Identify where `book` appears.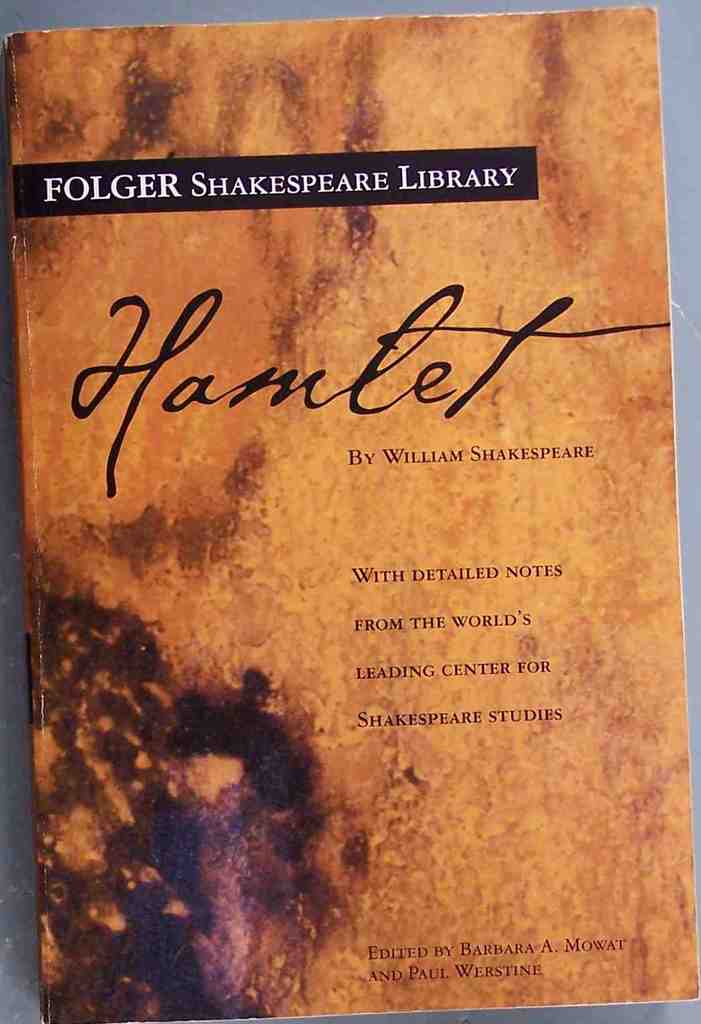
Appears at <bbox>0, 0, 698, 1023</bbox>.
